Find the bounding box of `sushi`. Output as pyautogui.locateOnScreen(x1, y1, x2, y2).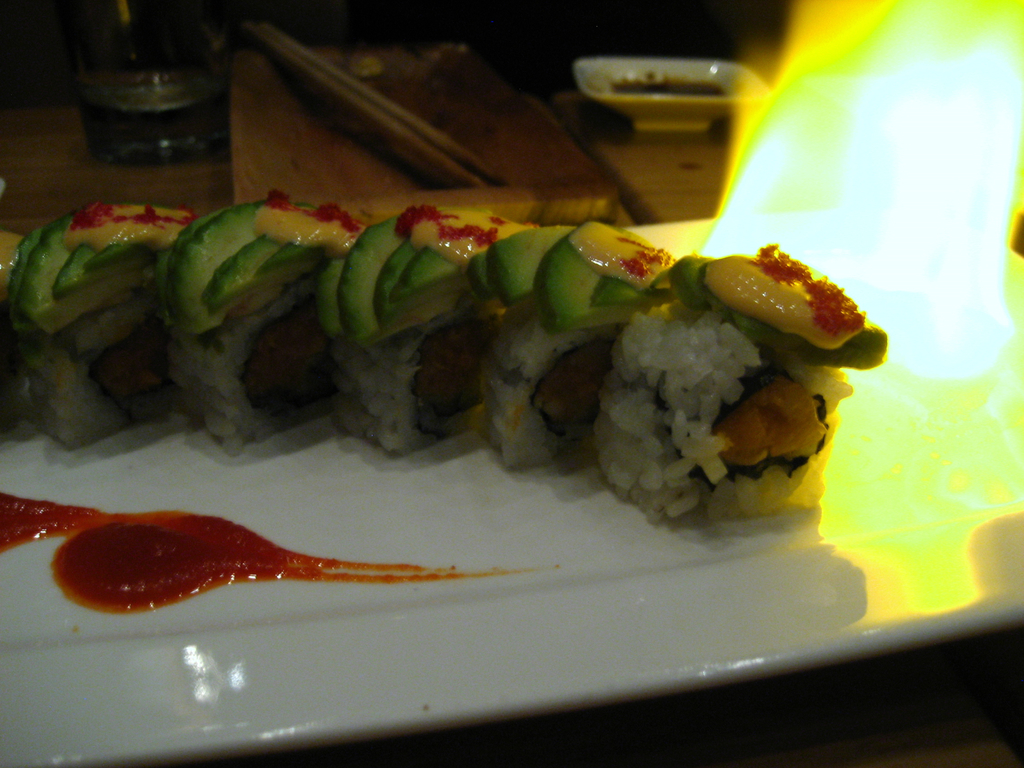
pyautogui.locateOnScreen(578, 260, 891, 514).
